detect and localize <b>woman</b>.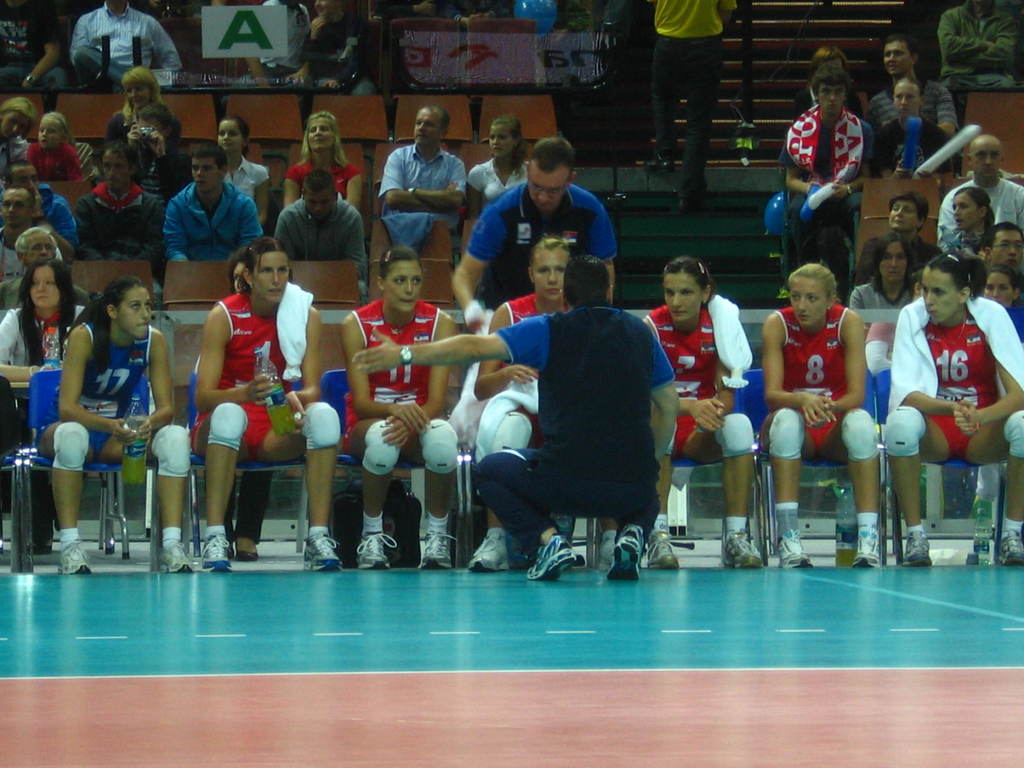
Localized at select_region(0, 257, 92, 548).
